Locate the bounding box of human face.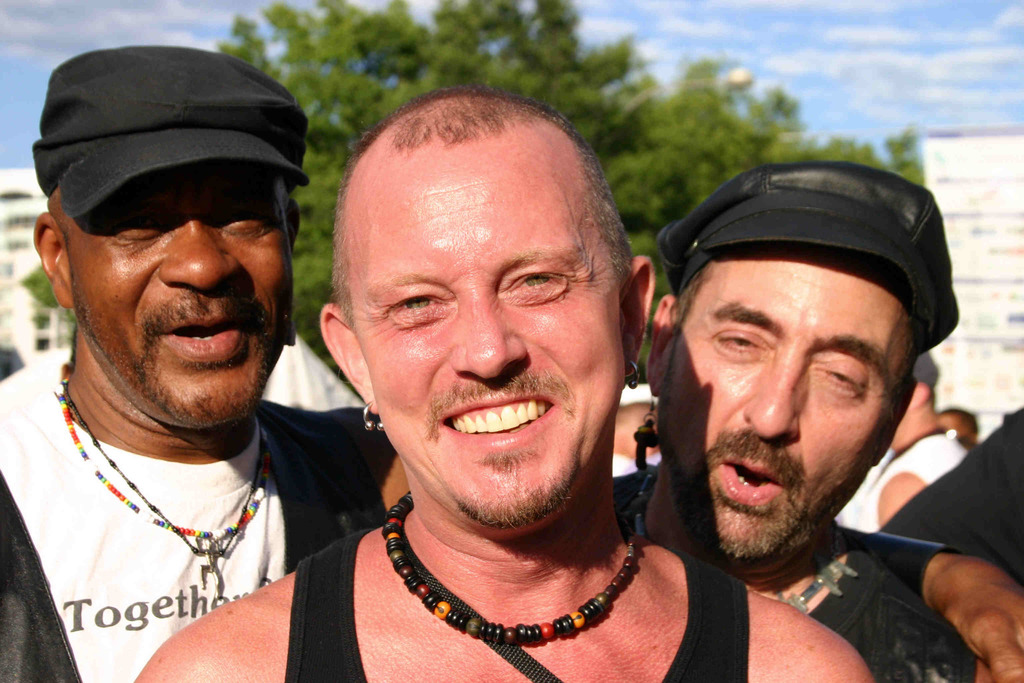
Bounding box: crop(351, 140, 630, 531).
